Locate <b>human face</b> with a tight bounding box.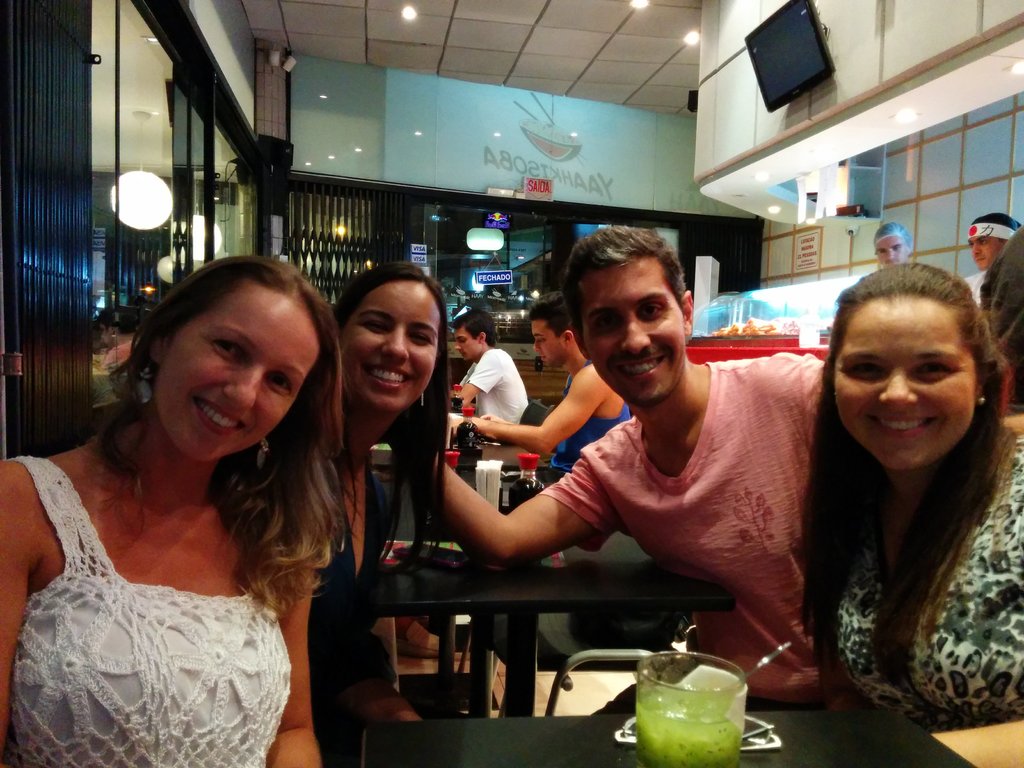
box=[456, 328, 483, 364].
